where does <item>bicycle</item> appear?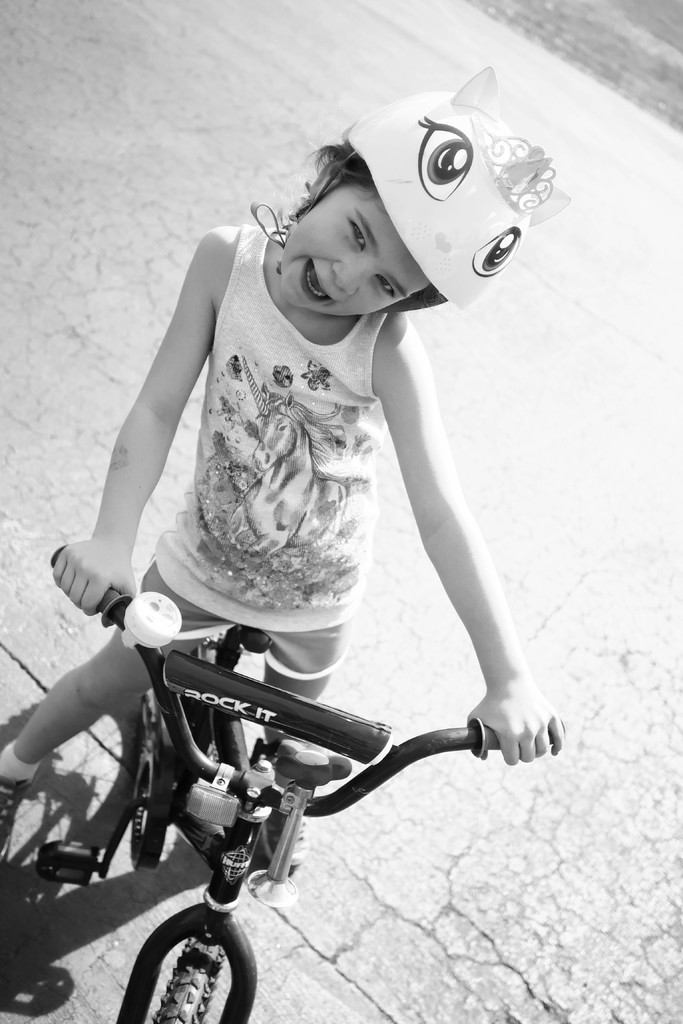
Appears at <bbox>24, 591, 566, 1010</bbox>.
